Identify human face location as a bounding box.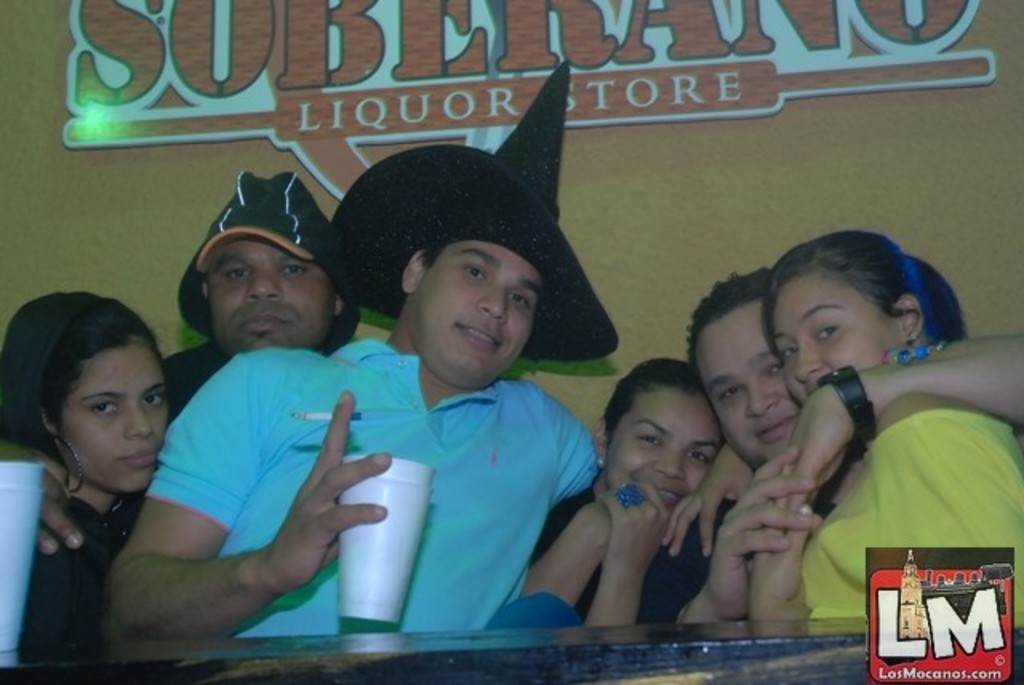
<bbox>64, 346, 176, 491</bbox>.
